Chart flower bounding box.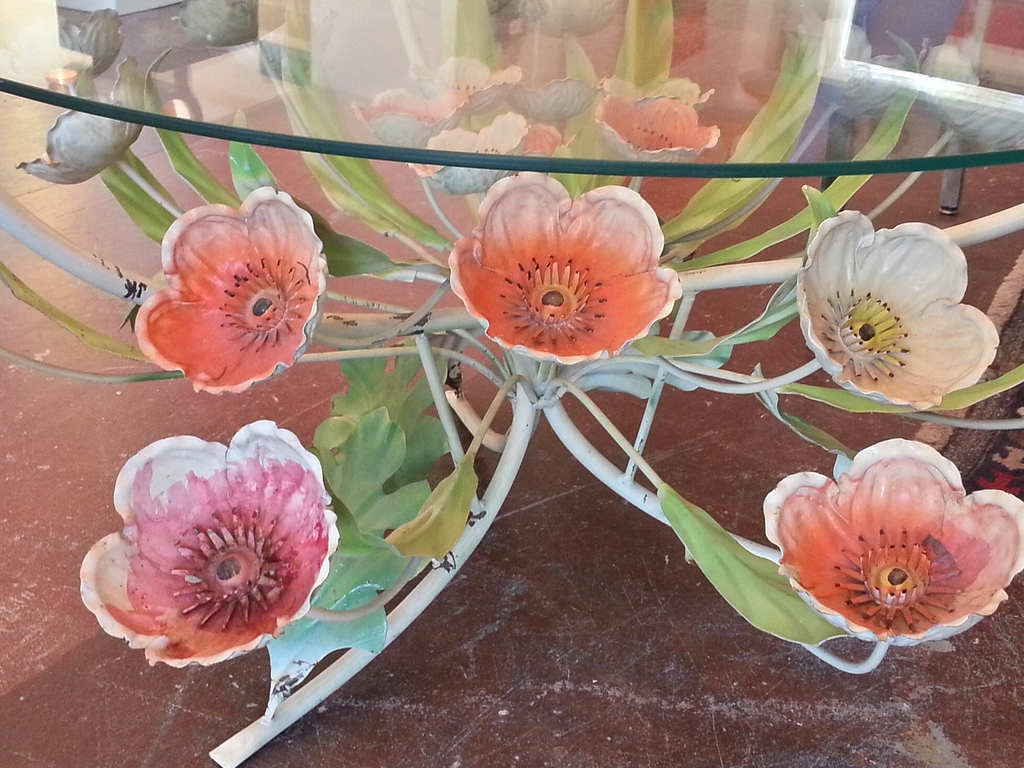
Charted: detection(795, 206, 991, 409).
